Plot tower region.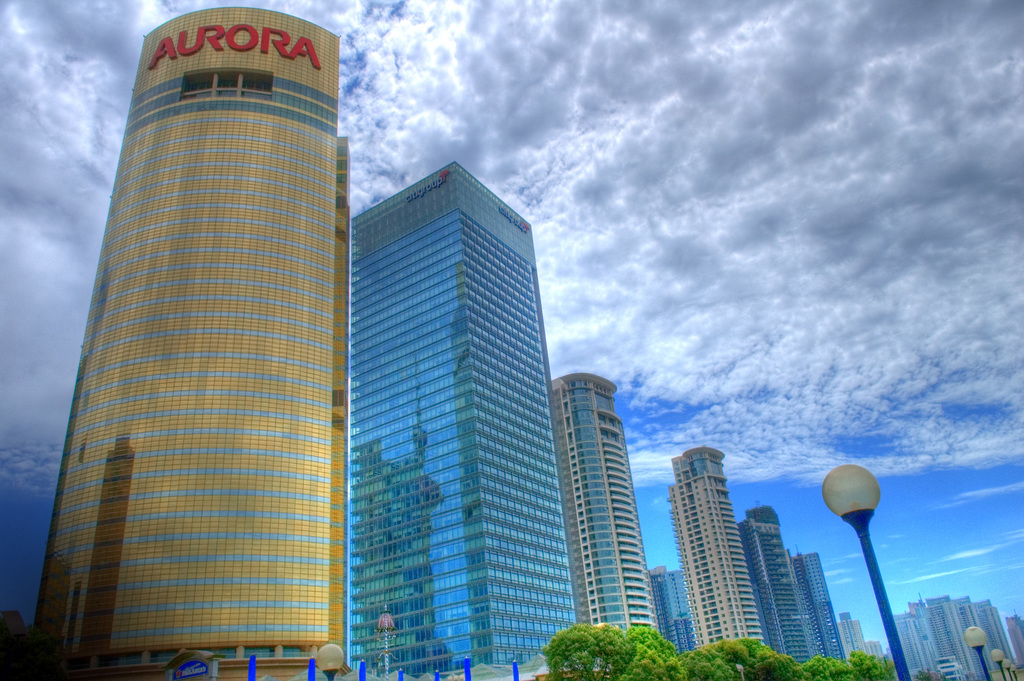
Plotted at [783,552,855,669].
